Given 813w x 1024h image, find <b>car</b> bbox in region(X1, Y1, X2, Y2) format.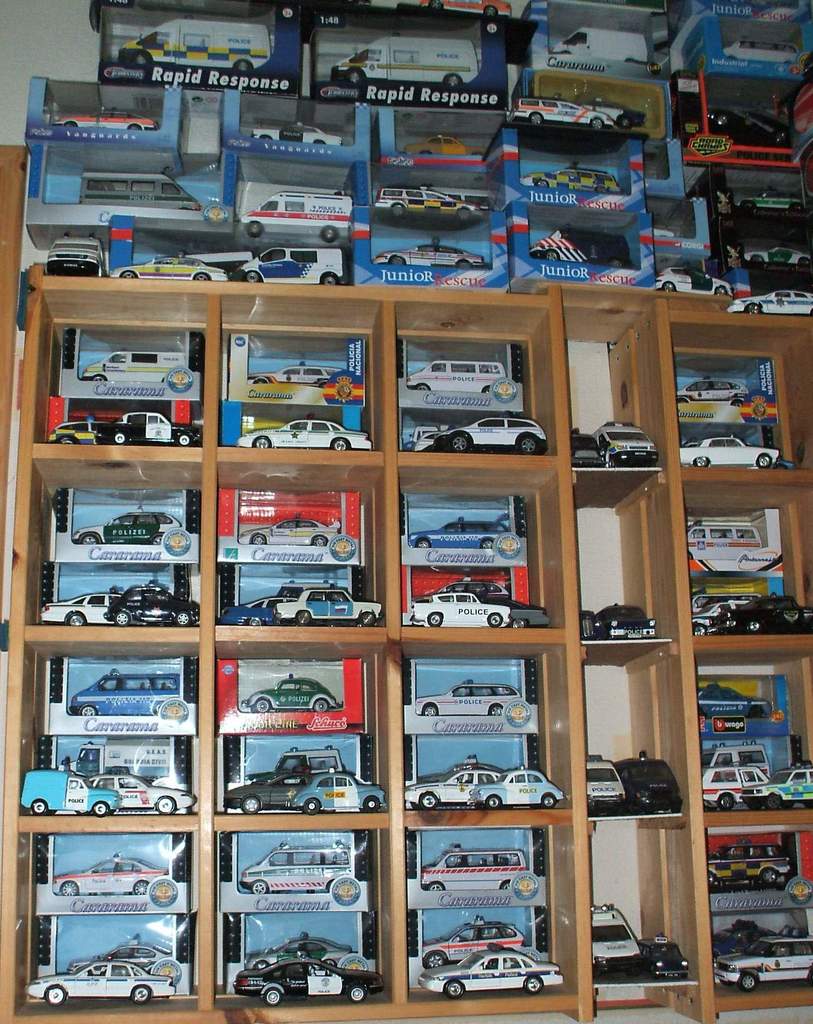
region(253, 124, 339, 152).
